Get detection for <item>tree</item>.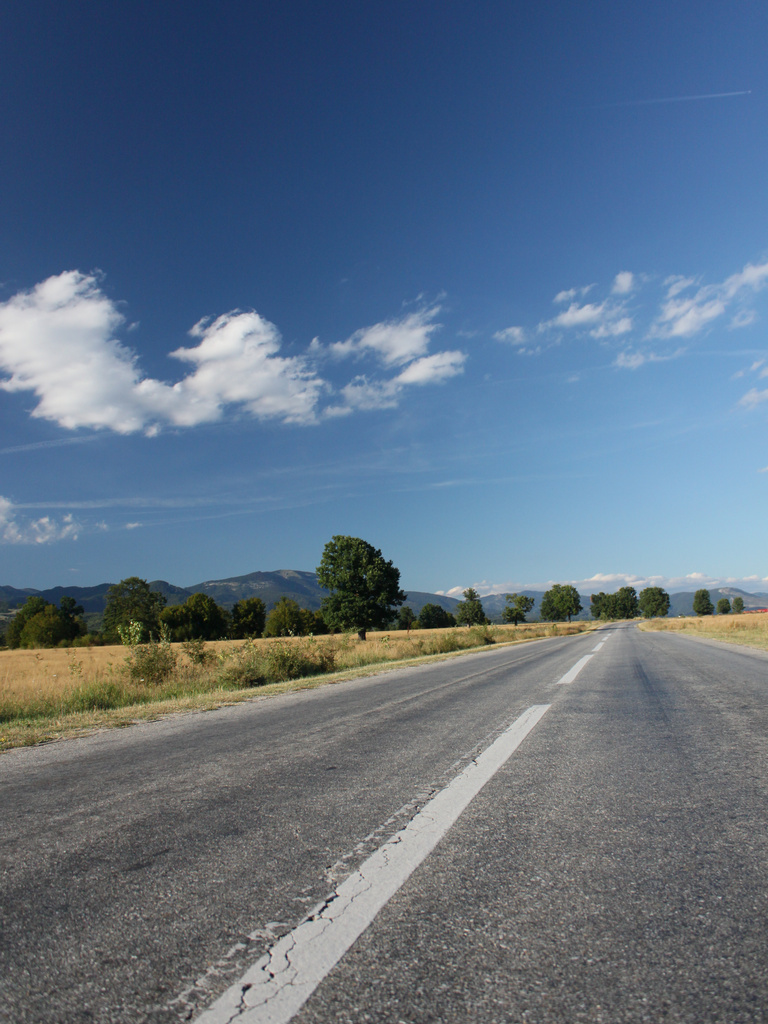
Detection: {"x1": 734, "y1": 596, "x2": 743, "y2": 616}.
